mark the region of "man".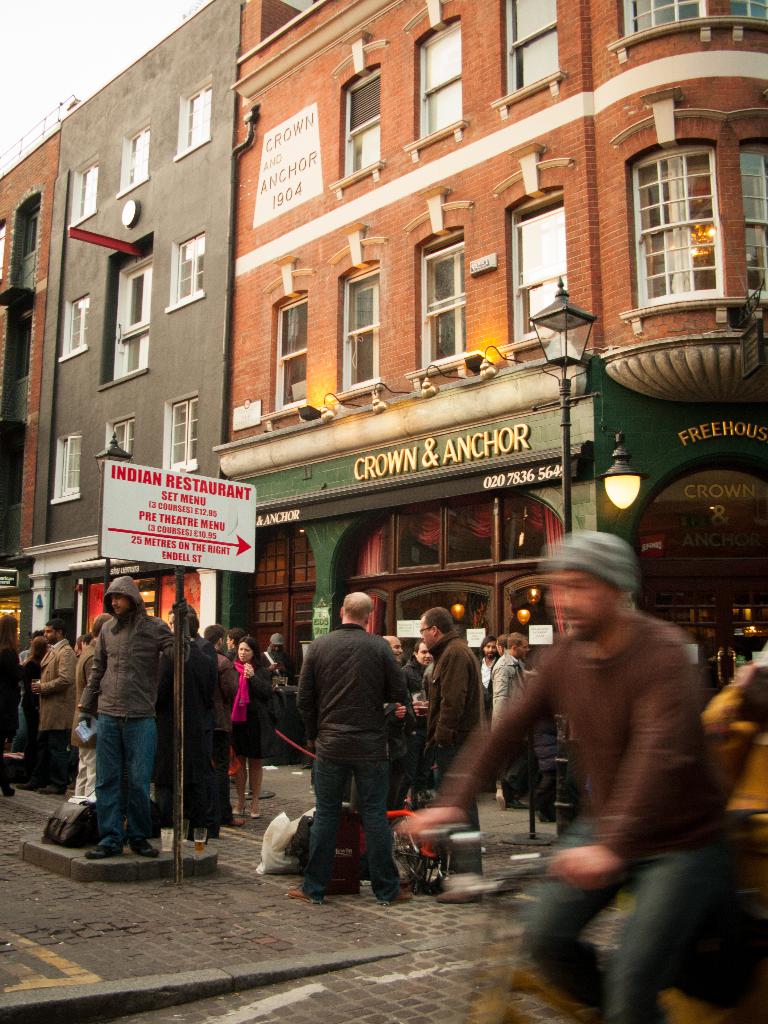
Region: detection(403, 531, 737, 1023).
